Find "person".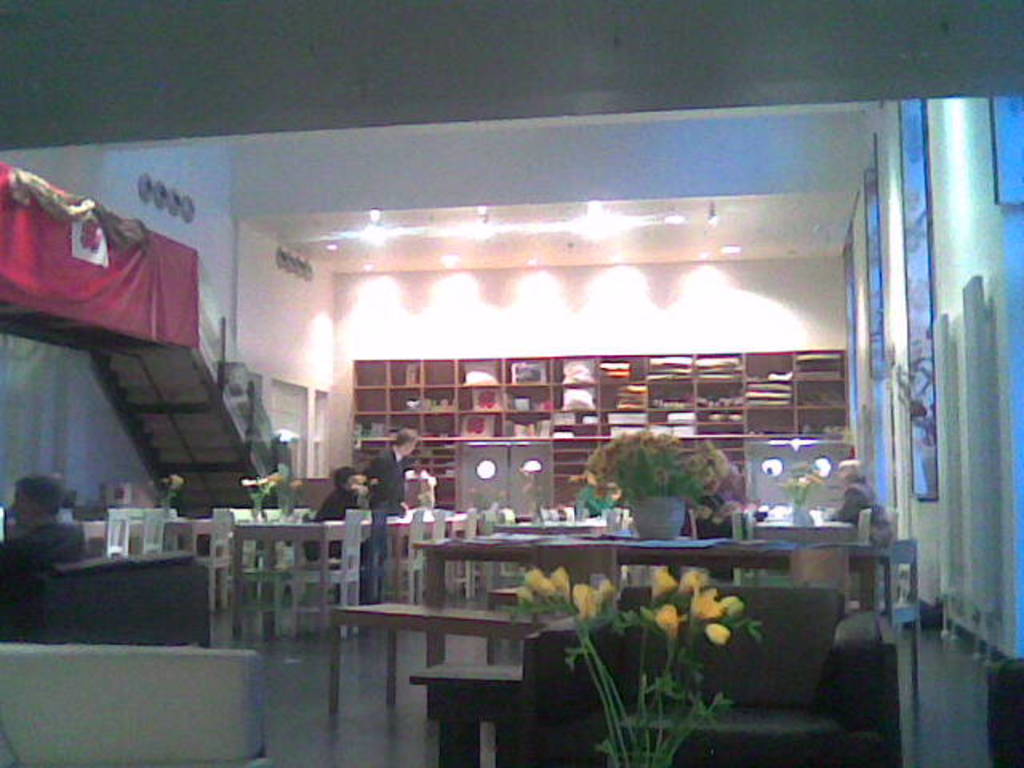
rect(365, 426, 424, 603).
